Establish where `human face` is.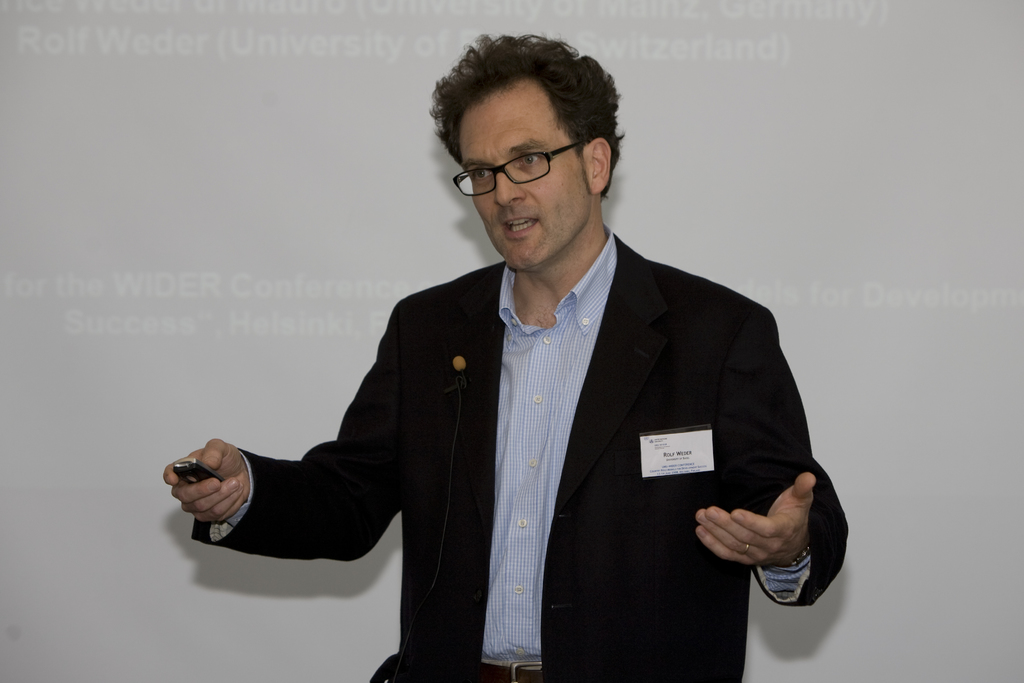
Established at bbox=(454, 85, 591, 268).
